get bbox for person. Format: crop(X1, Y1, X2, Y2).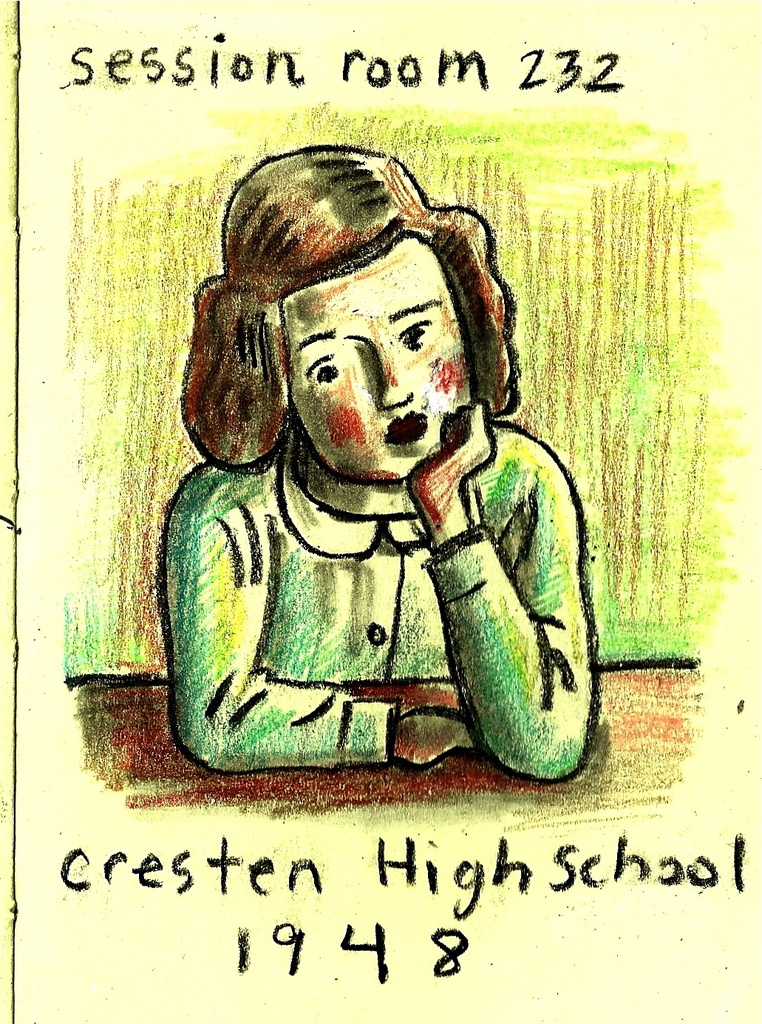
crop(154, 143, 607, 770).
